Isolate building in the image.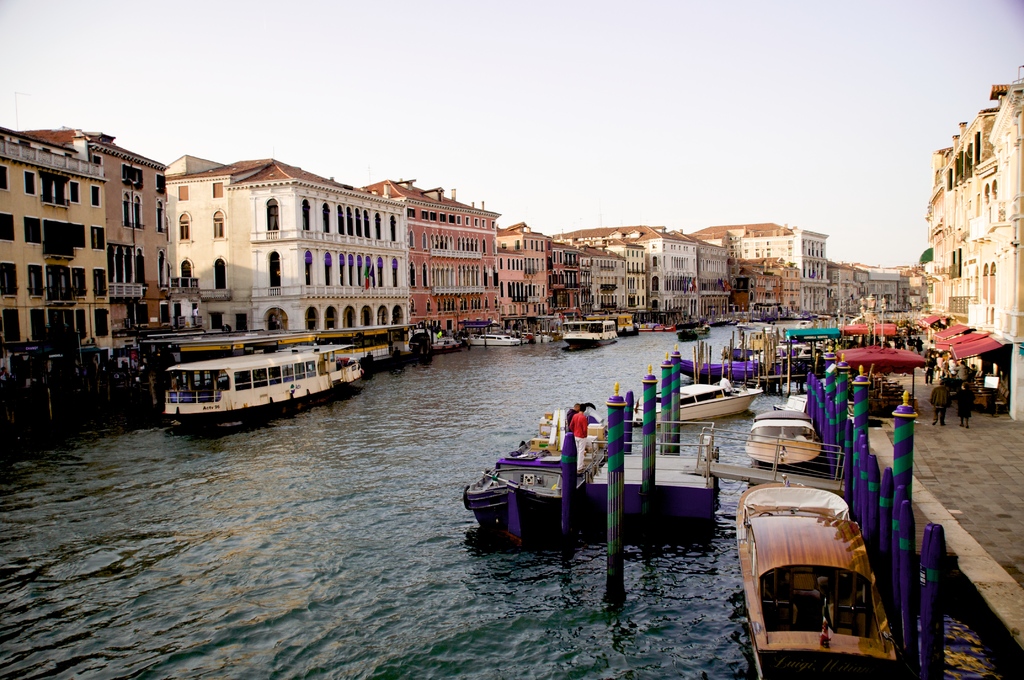
Isolated region: 0,130,111,346.
